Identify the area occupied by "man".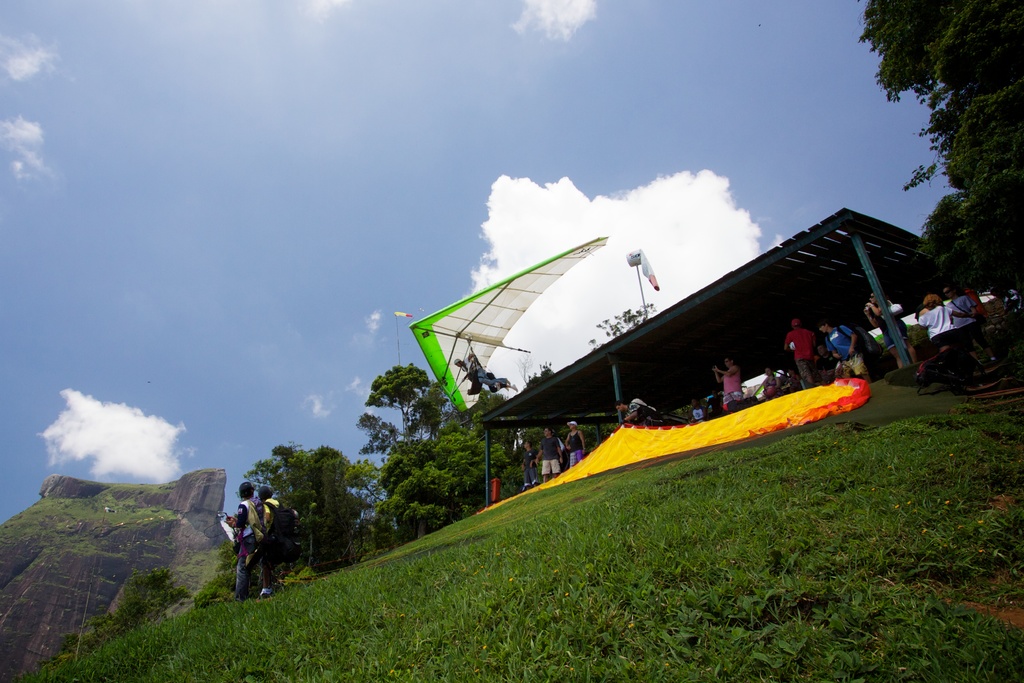
Area: <bbox>814, 342, 840, 381</bbox>.
